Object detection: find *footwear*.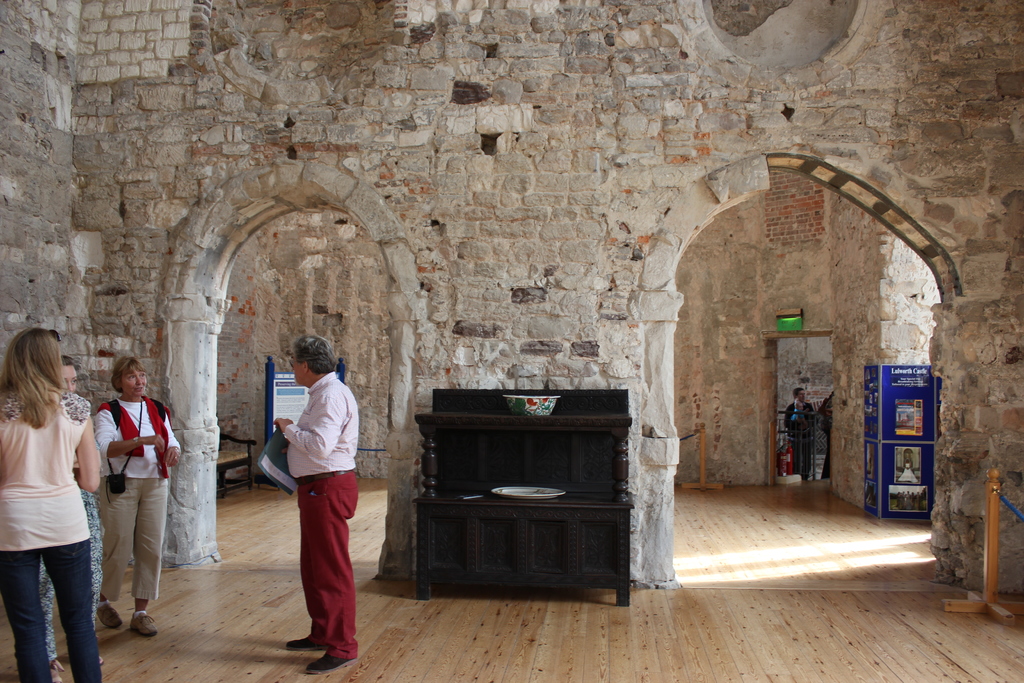
{"x1": 50, "y1": 658, "x2": 66, "y2": 682}.
